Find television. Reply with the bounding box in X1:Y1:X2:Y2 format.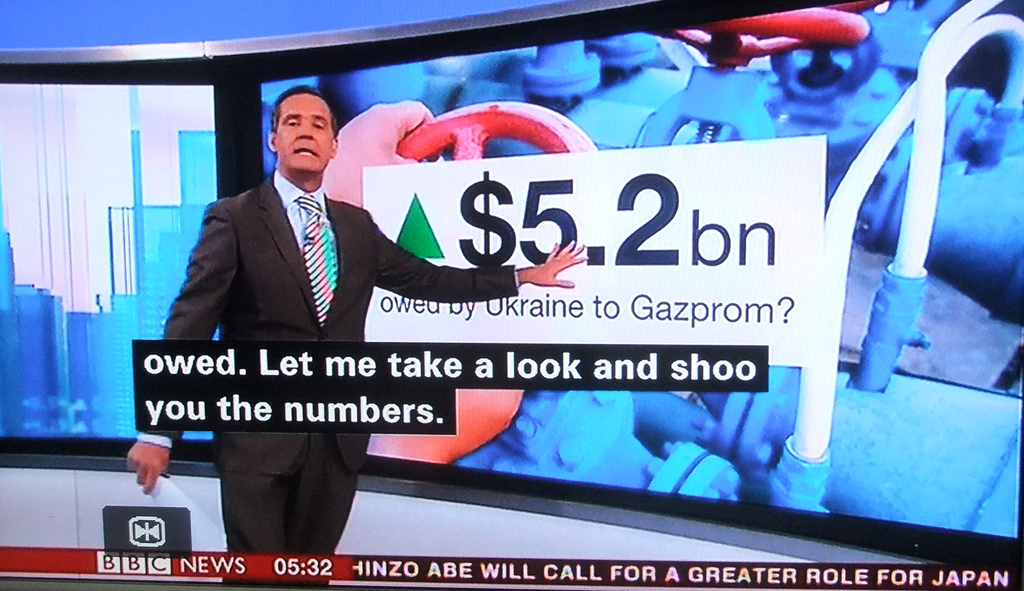
0:0:1023:590.
